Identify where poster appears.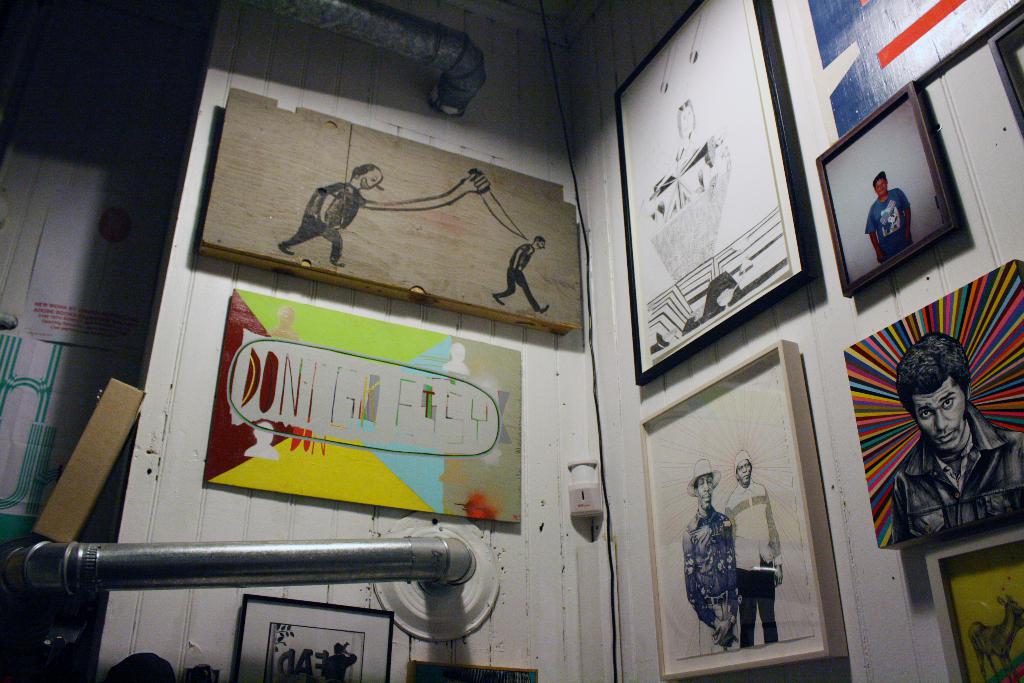
Appears at 200:284:522:528.
